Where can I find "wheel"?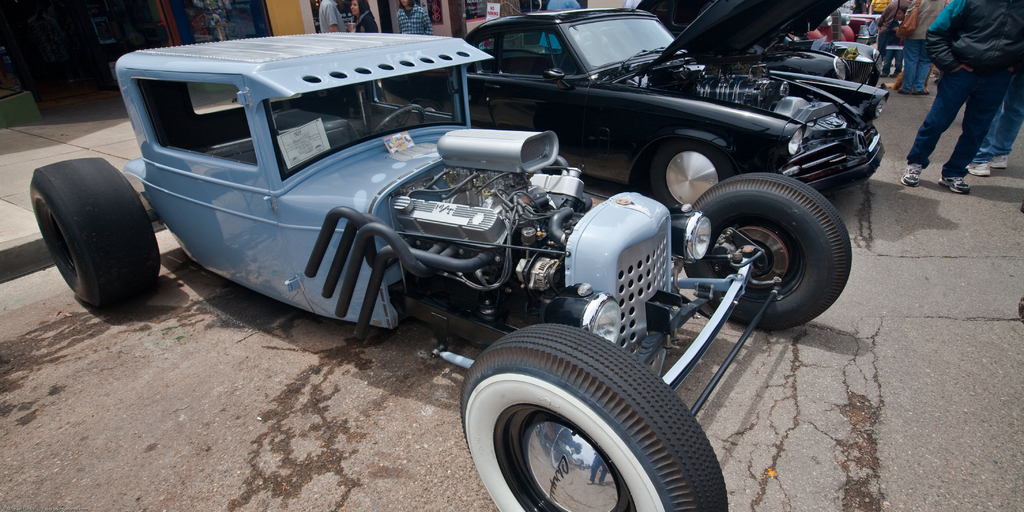
You can find it at select_region(372, 103, 425, 136).
